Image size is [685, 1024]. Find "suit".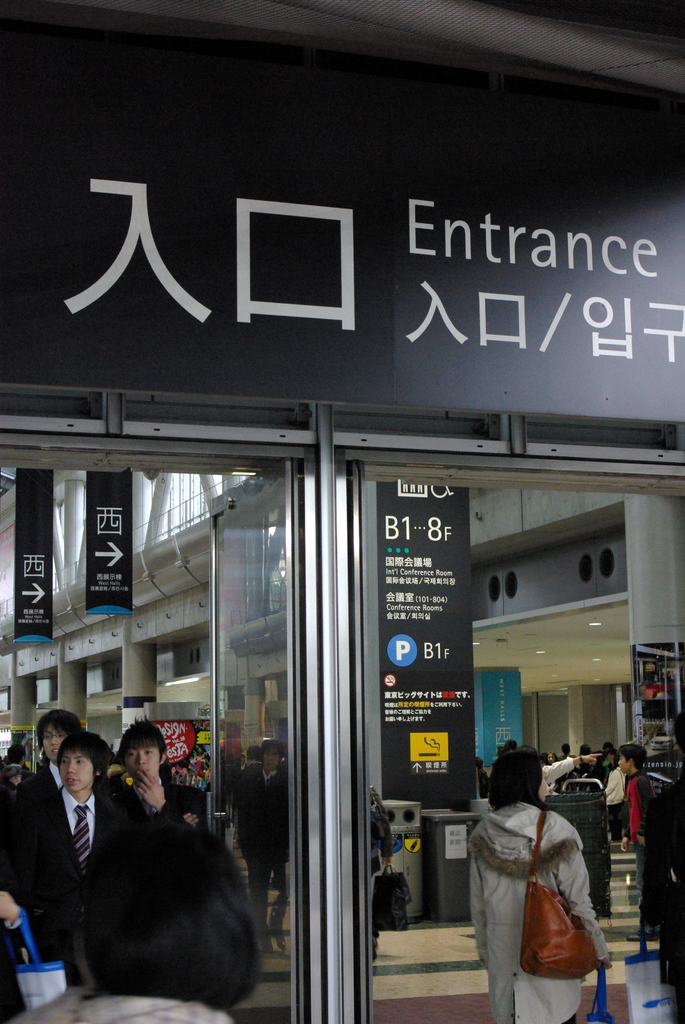
<region>120, 779, 216, 835</region>.
